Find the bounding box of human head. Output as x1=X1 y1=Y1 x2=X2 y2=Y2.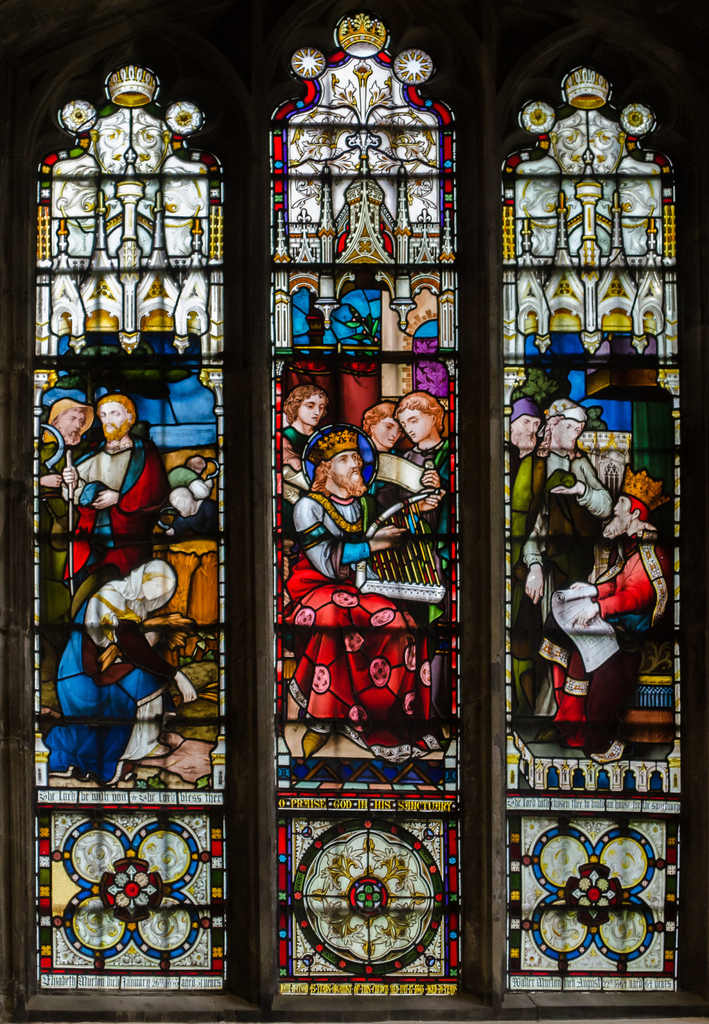
x1=394 y1=387 x2=442 y2=442.
